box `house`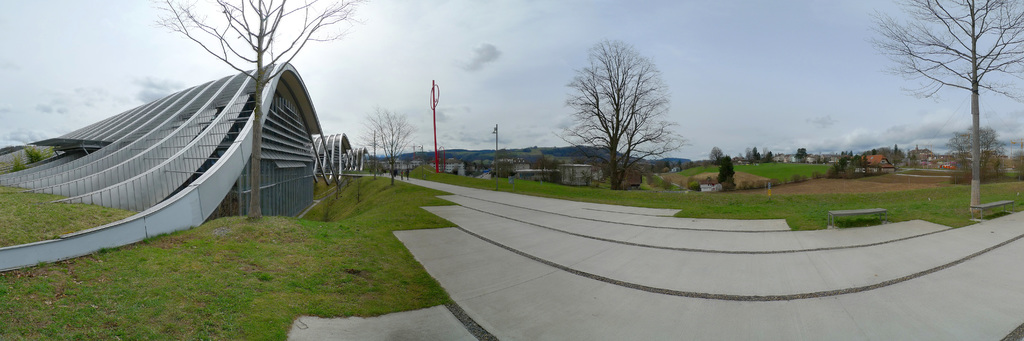
(left=0, top=63, right=342, bottom=245)
